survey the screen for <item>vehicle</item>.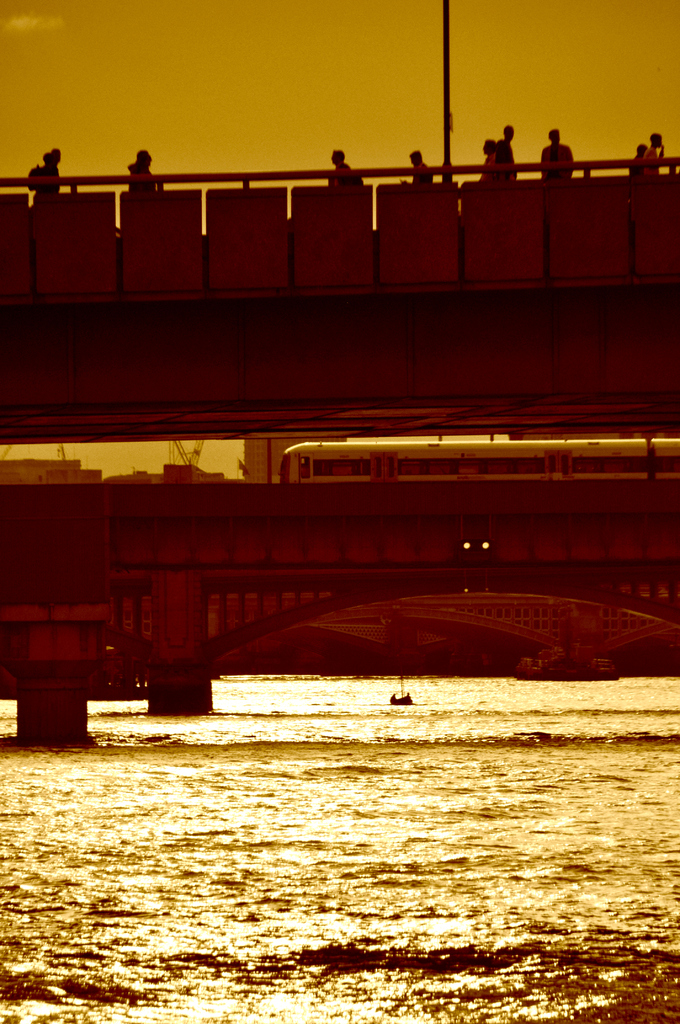
Survey found: 389/692/413/708.
